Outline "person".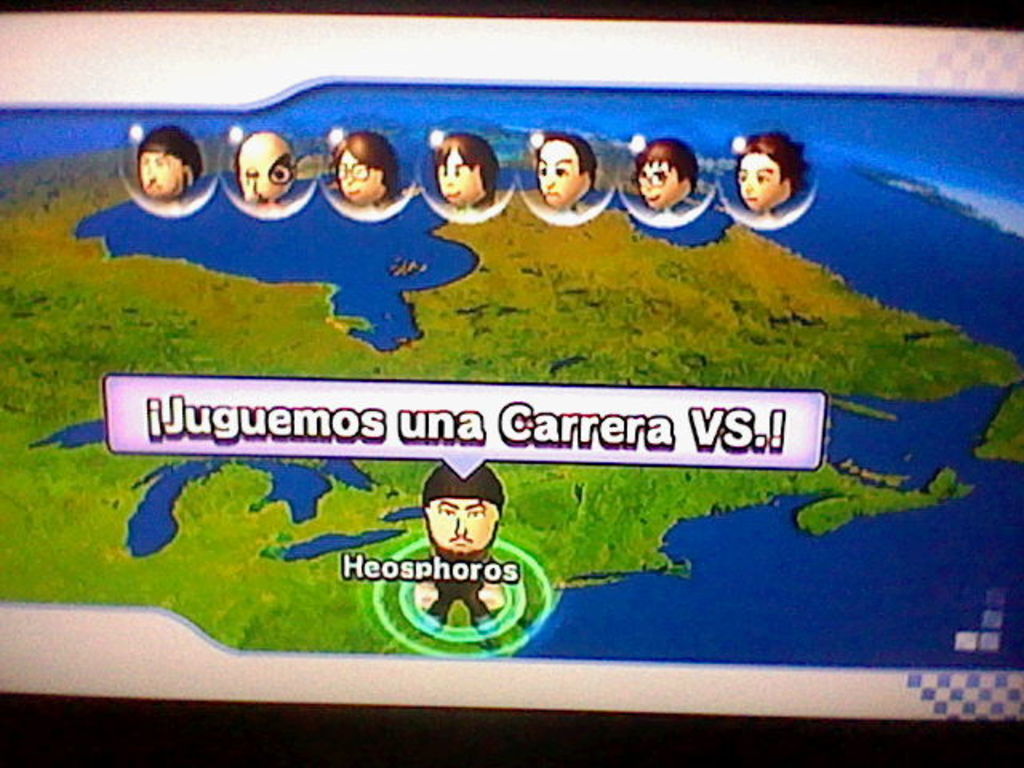
Outline: bbox(536, 131, 595, 211).
